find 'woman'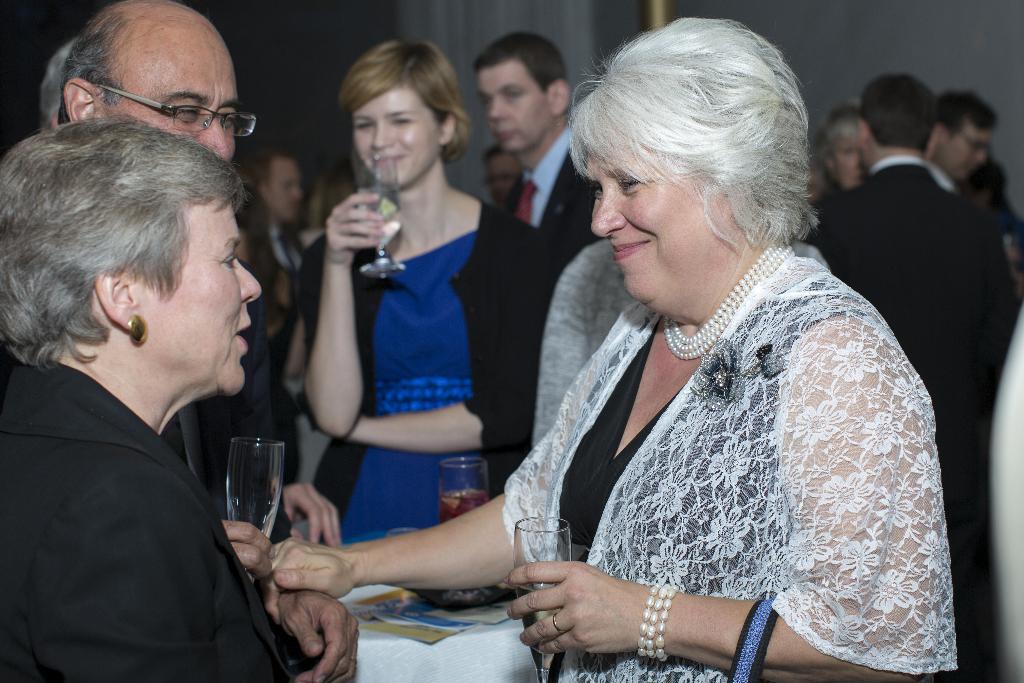
289/165/359/520
